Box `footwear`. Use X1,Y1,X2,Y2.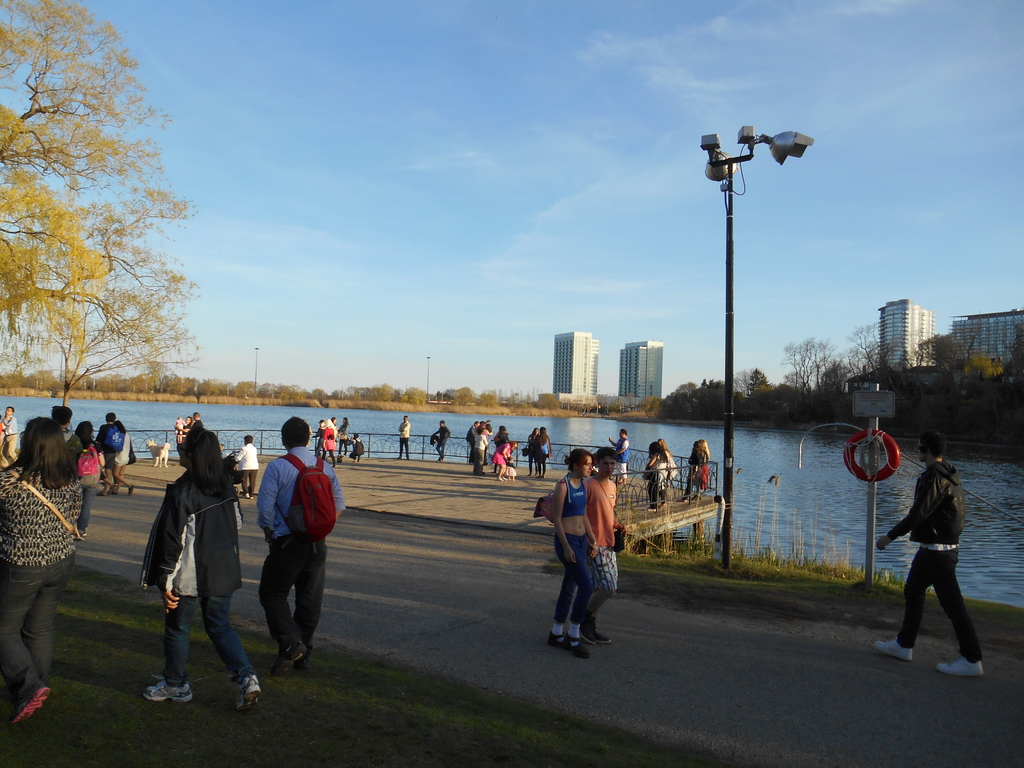
566,635,592,657.
